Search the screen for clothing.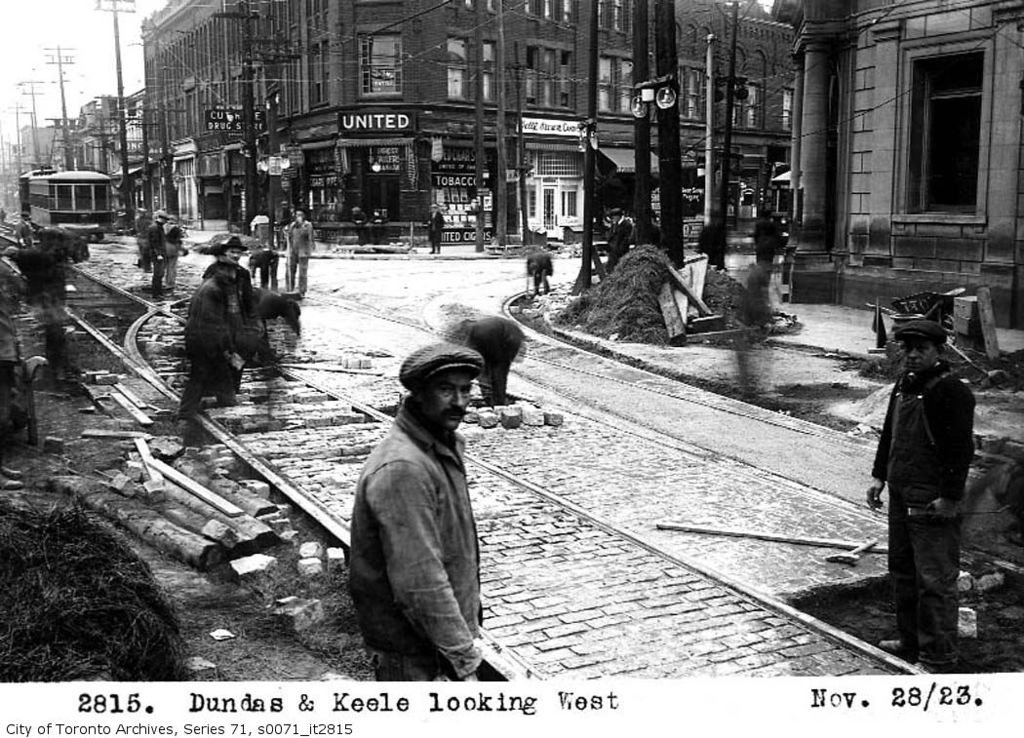
Found at bbox(530, 253, 552, 298).
